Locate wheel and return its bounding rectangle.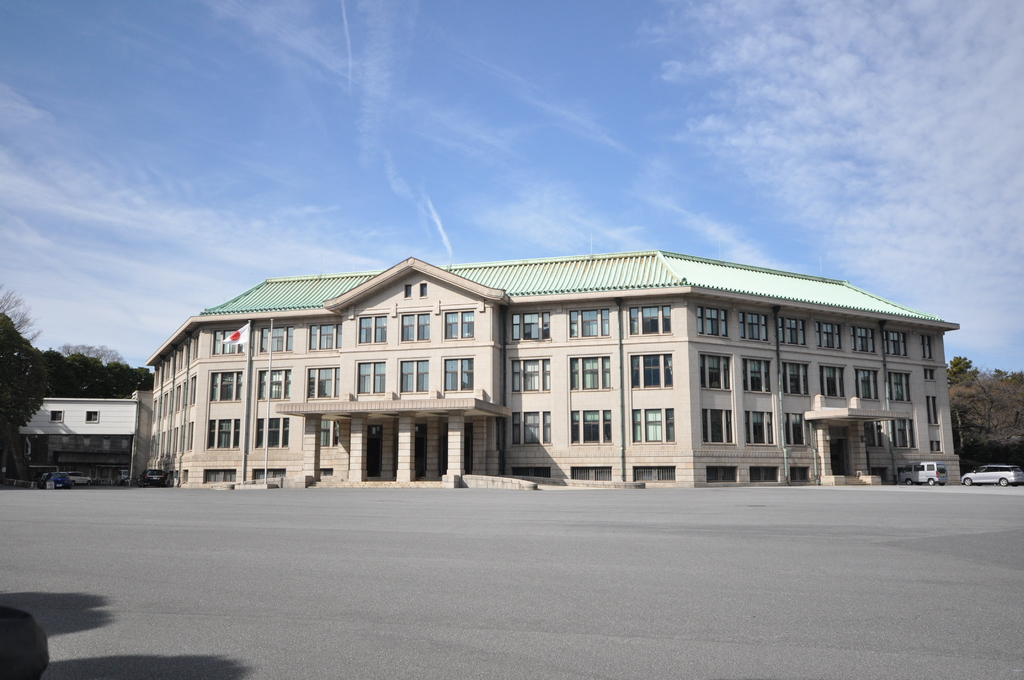
926, 478, 934, 485.
